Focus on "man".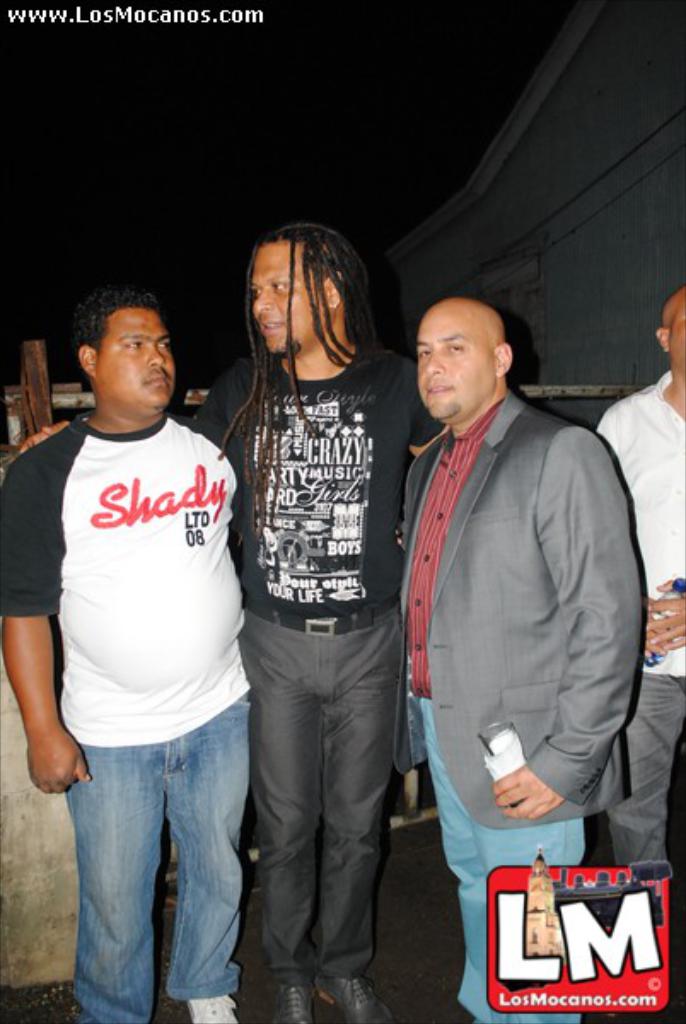
Focused at left=218, top=222, right=415, bottom=1022.
